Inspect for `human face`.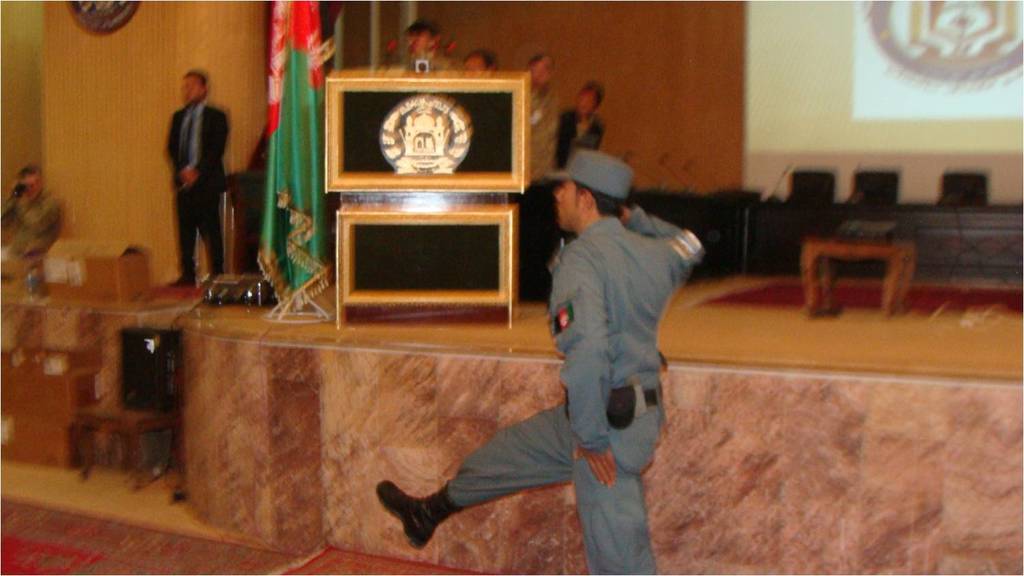
Inspection: bbox(412, 29, 428, 51).
